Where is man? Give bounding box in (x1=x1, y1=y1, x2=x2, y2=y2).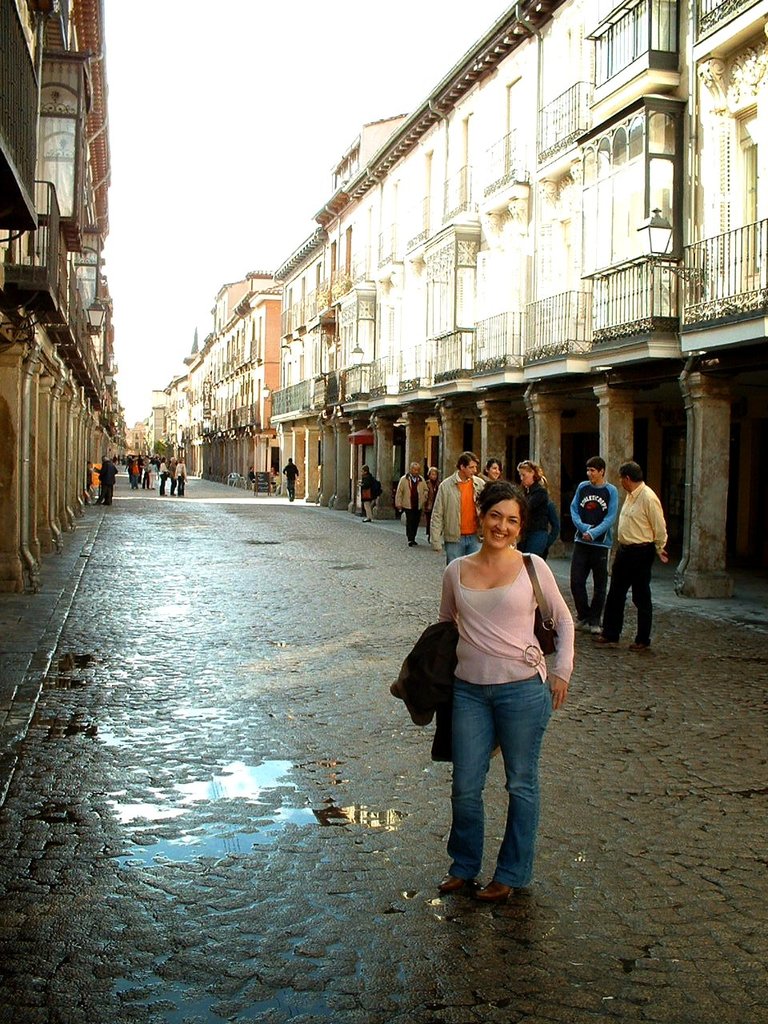
(x1=563, y1=453, x2=619, y2=633).
